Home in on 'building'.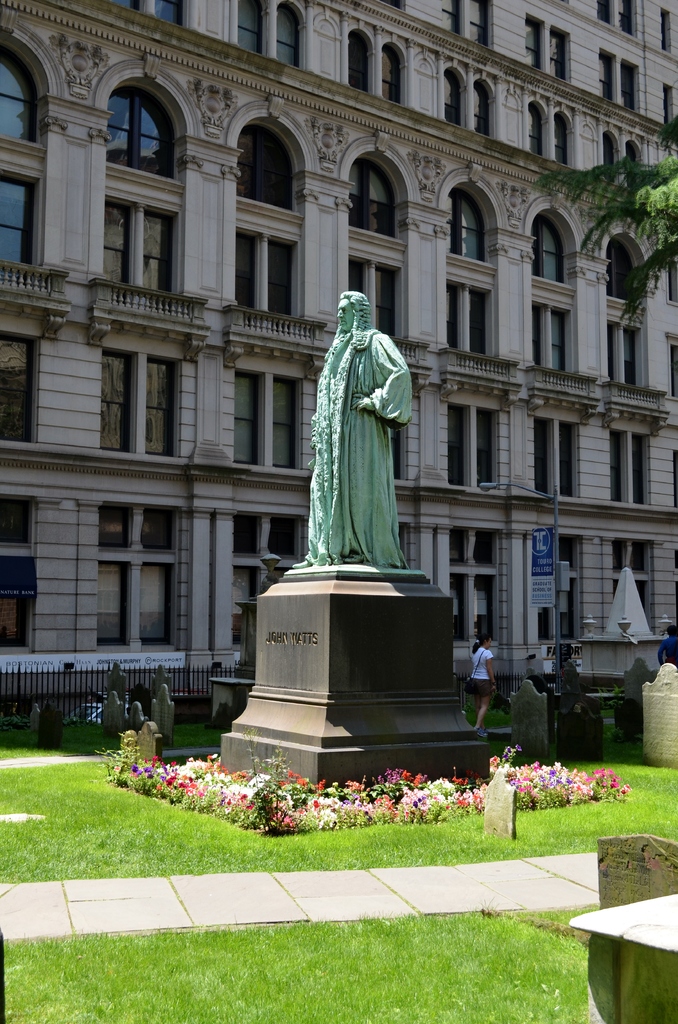
Homed in at bbox=(0, 0, 677, 680).
